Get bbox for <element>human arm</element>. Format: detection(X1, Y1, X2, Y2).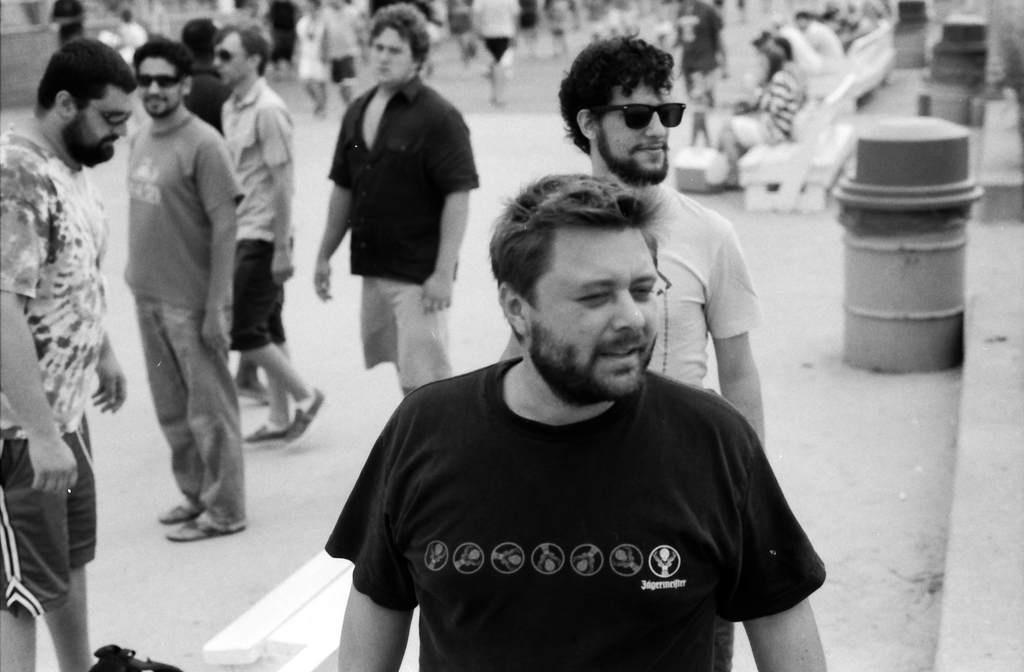
detection(0, 184, 82, 497).
